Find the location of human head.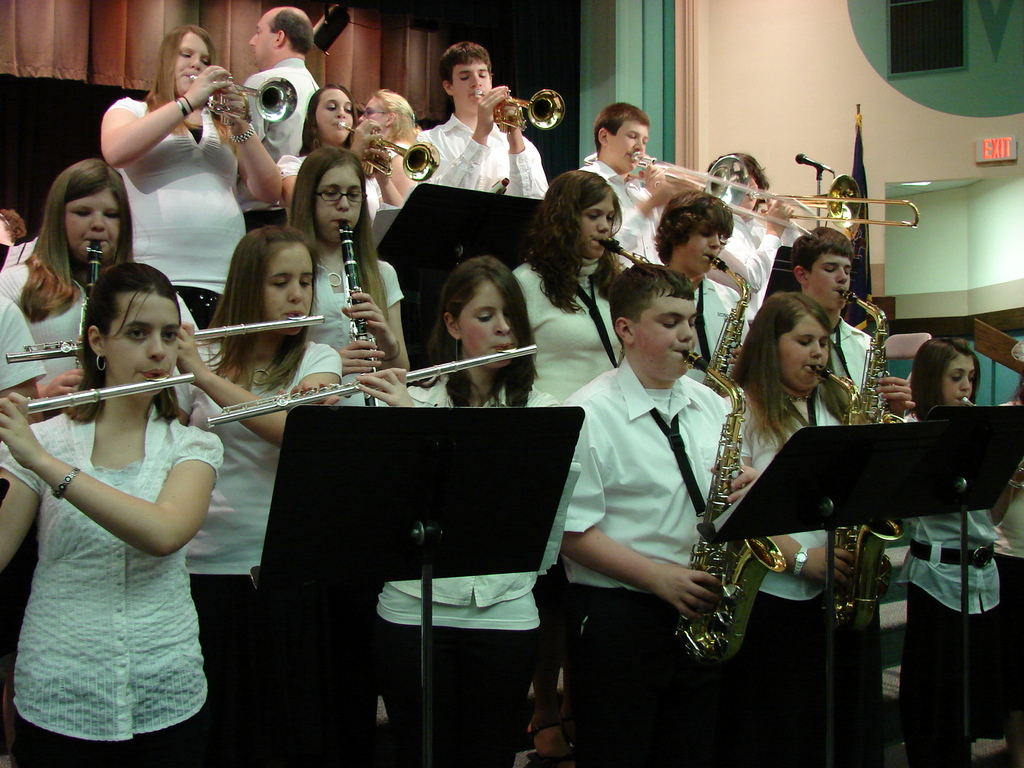
Location: region(429, 38, 493, 99).
